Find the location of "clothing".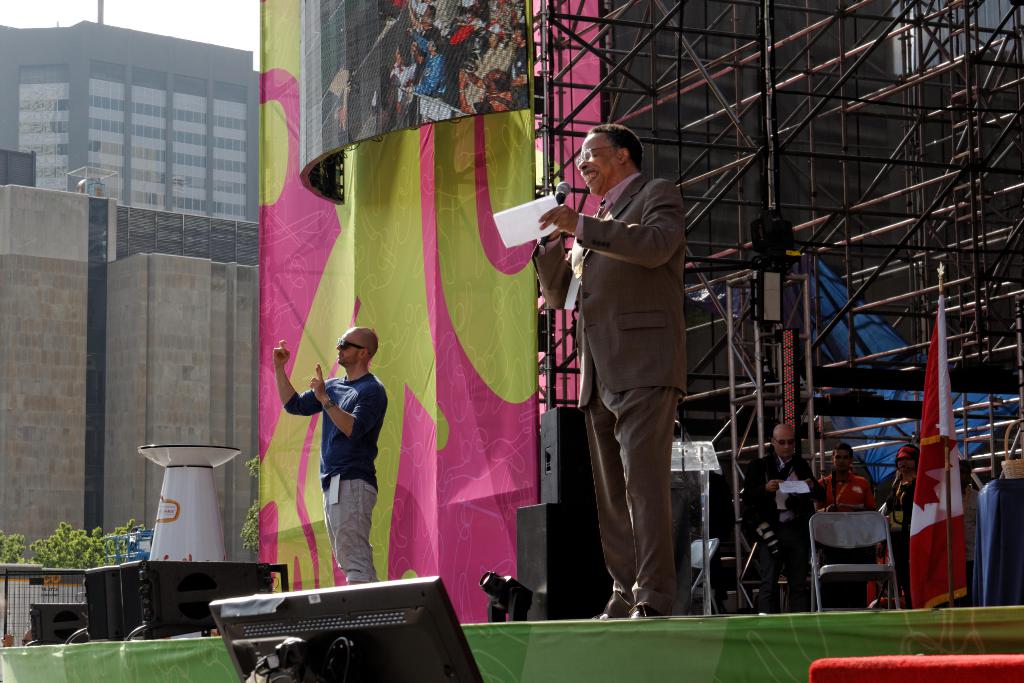
Location: x1=814 y1=465 x2=879 y2=609.
